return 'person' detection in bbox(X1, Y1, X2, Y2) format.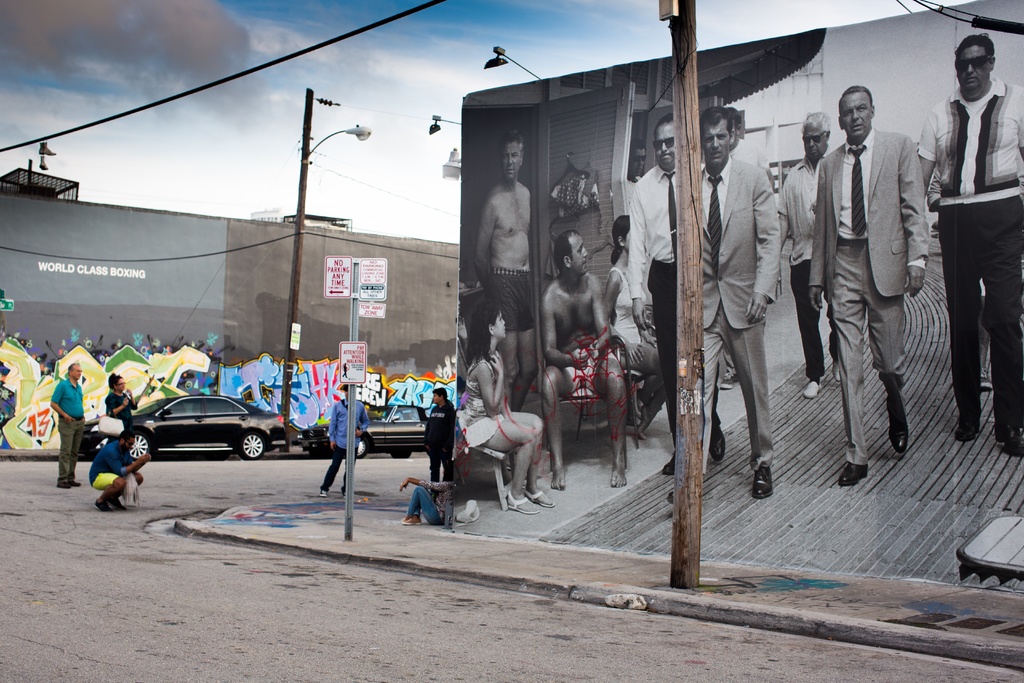
bbox(917, 31, 1022, 458).
